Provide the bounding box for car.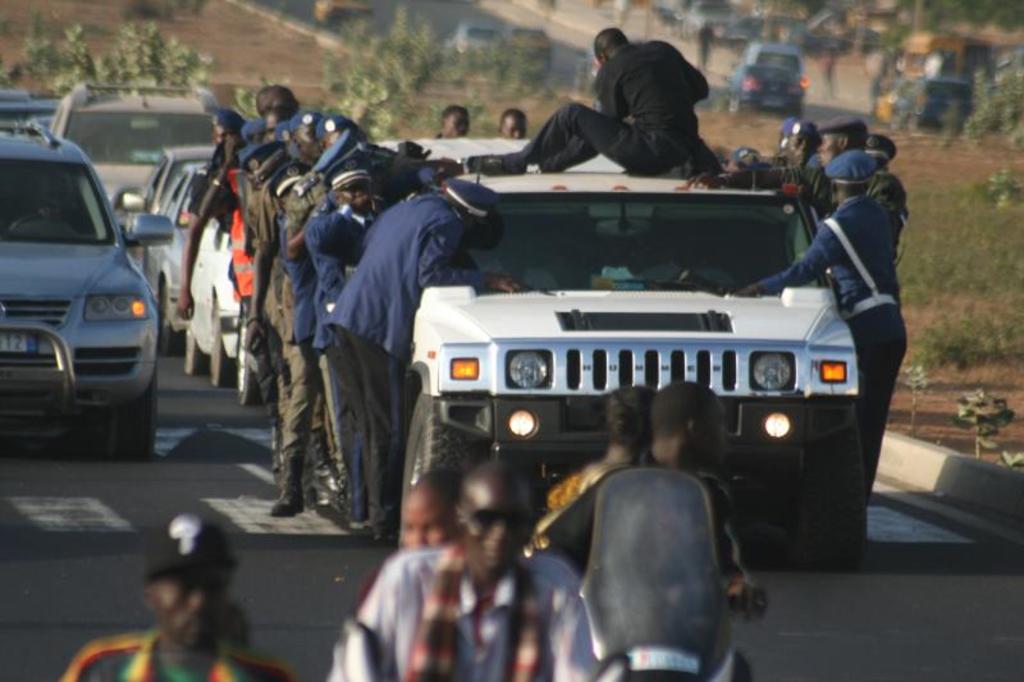
crop(127, 161, 215, 362).
